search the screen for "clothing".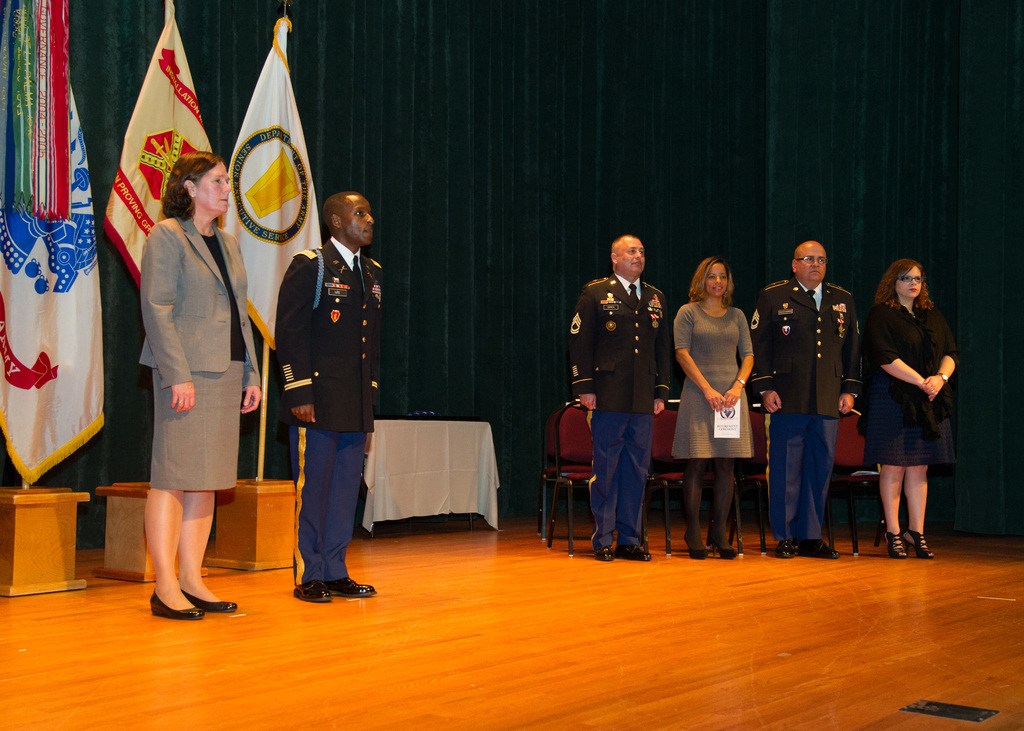
Found at left=865, top=291, right=964, bottom=468.
